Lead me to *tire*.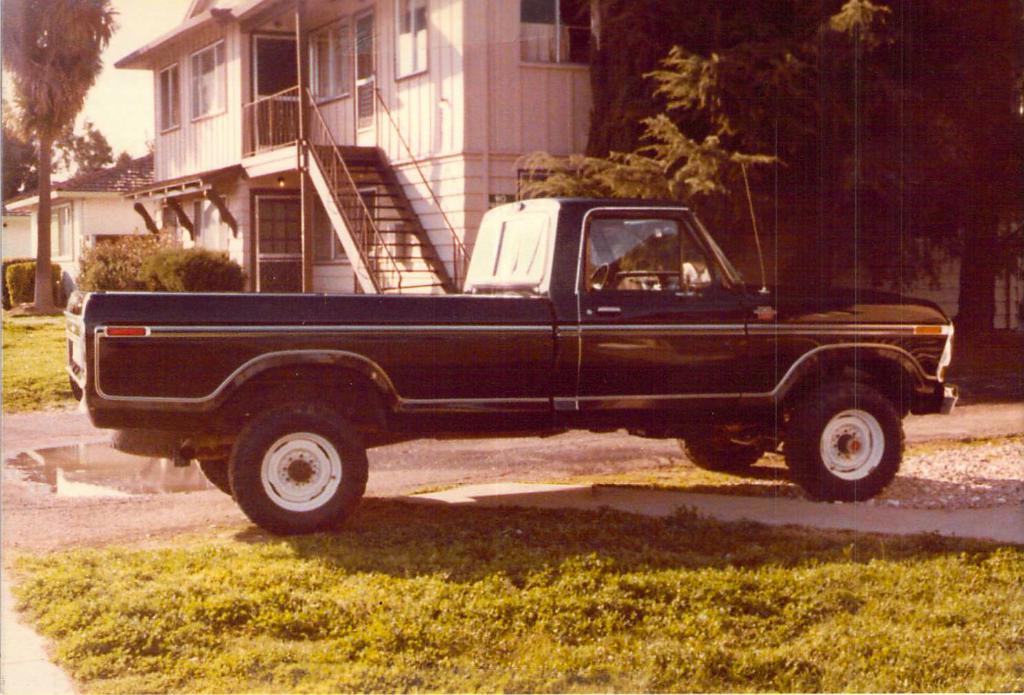
Lead to Rect(197, 454, 230, 492).
